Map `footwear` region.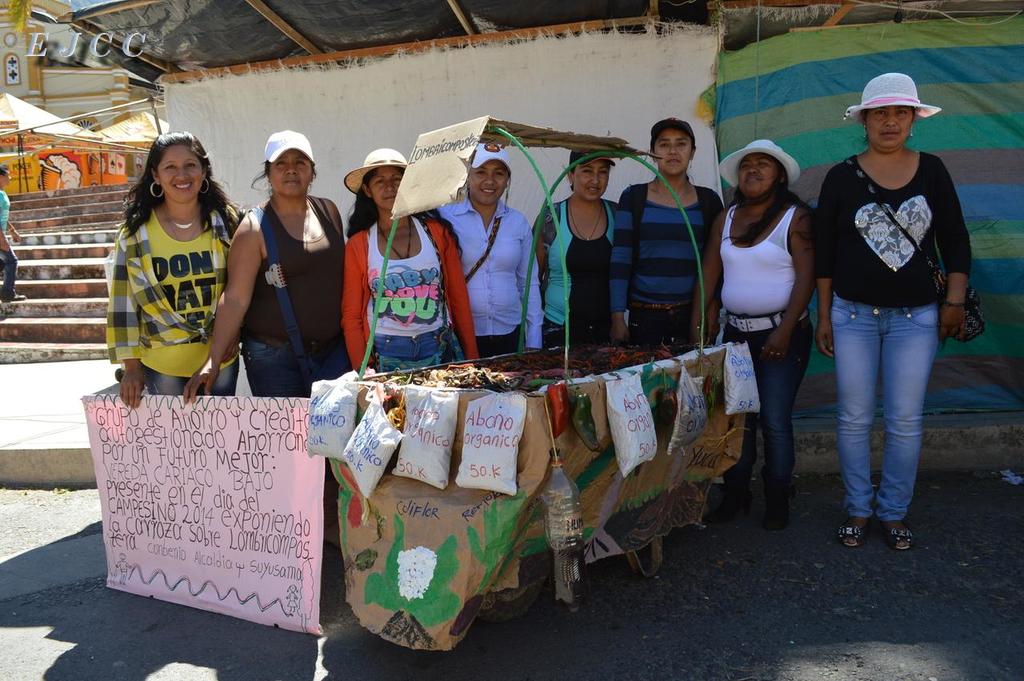
Mapped to bbox=(763, 502, 788, 533).
